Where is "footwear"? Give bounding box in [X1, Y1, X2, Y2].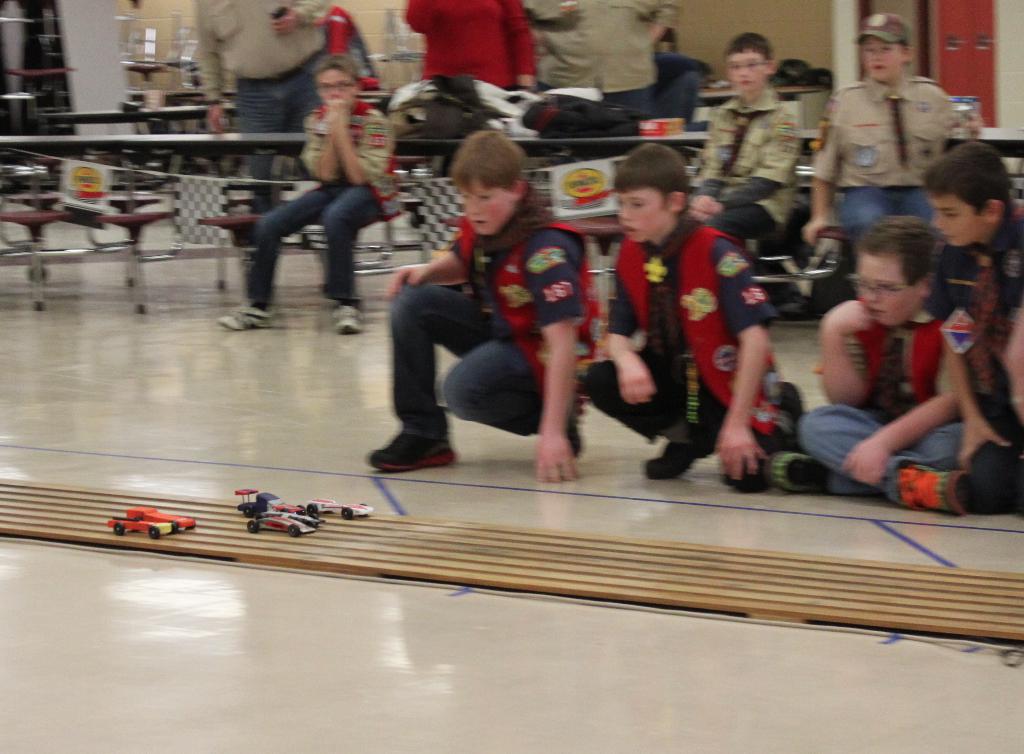
[216, 300, 280, 333].
